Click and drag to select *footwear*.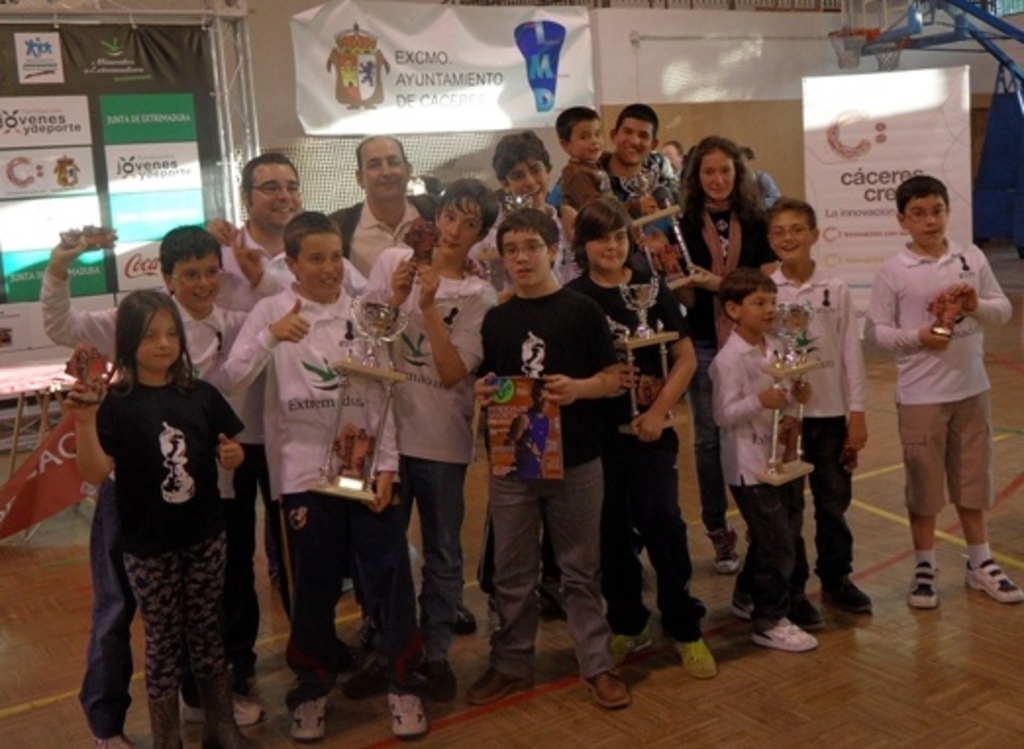
Selection: BBox(424, 665, 459, 698).
